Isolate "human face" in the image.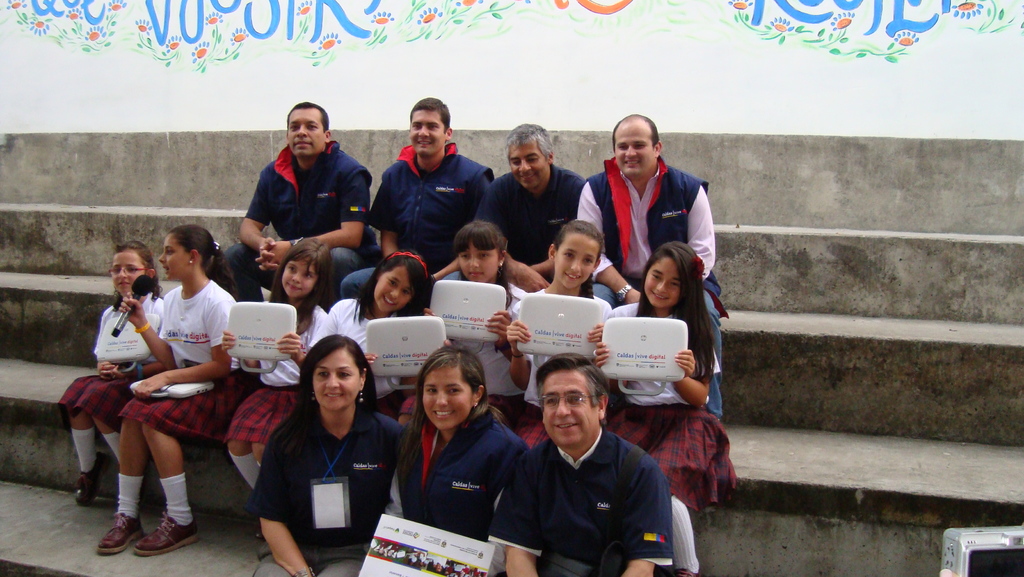
Isolated region: (left=646, top=259, right=682, bottom=308).
